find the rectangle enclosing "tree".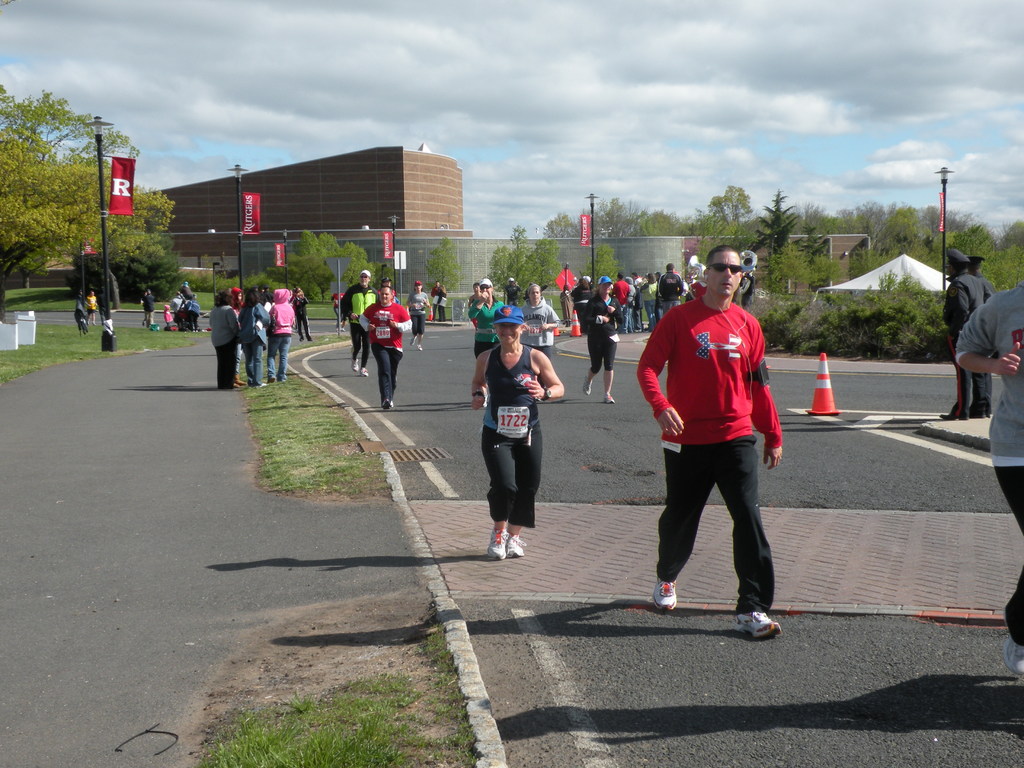
[483, 225, 566, 299].
